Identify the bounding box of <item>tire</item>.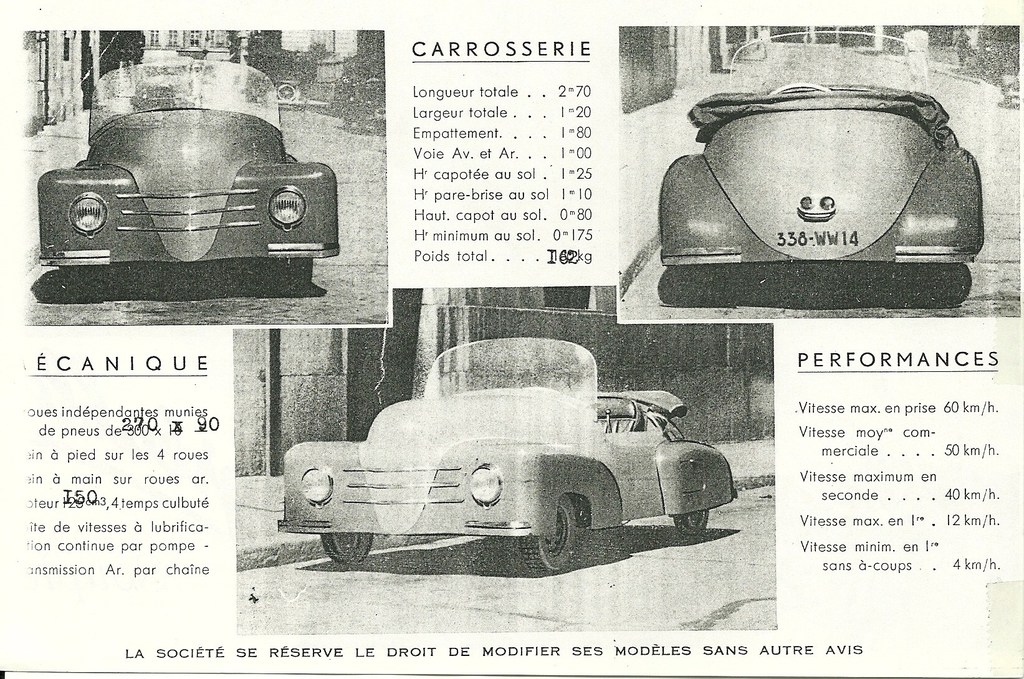
<box>269,255,316,296</box>.
